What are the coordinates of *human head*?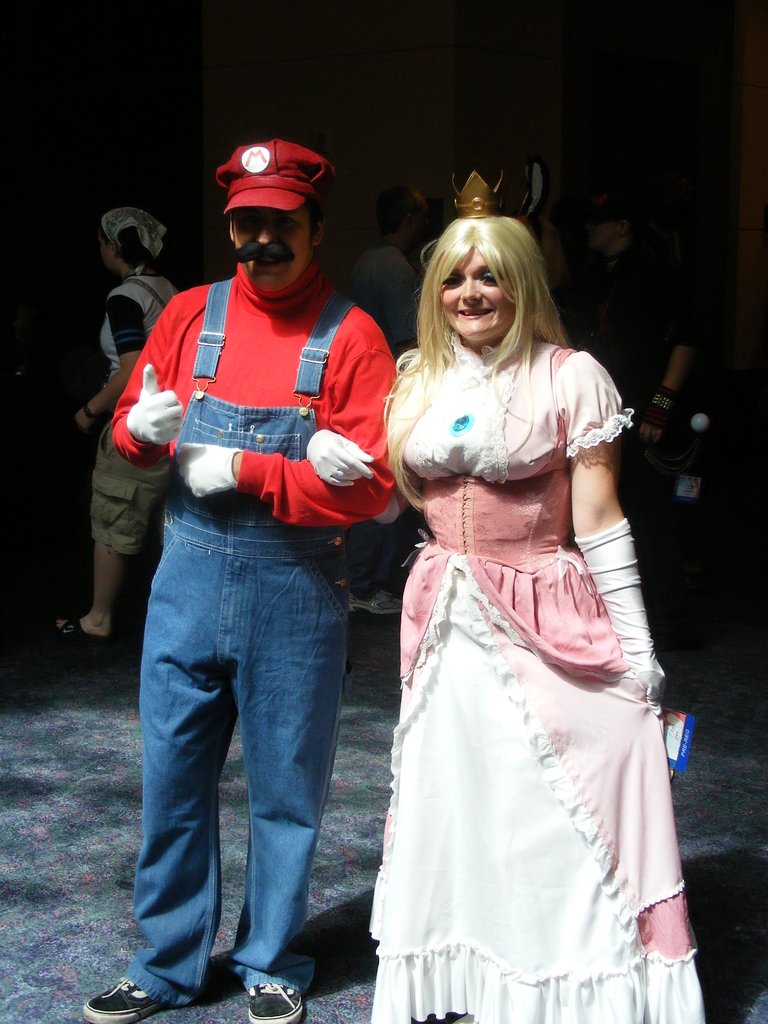
BBox(582, 195, 629, 250).
